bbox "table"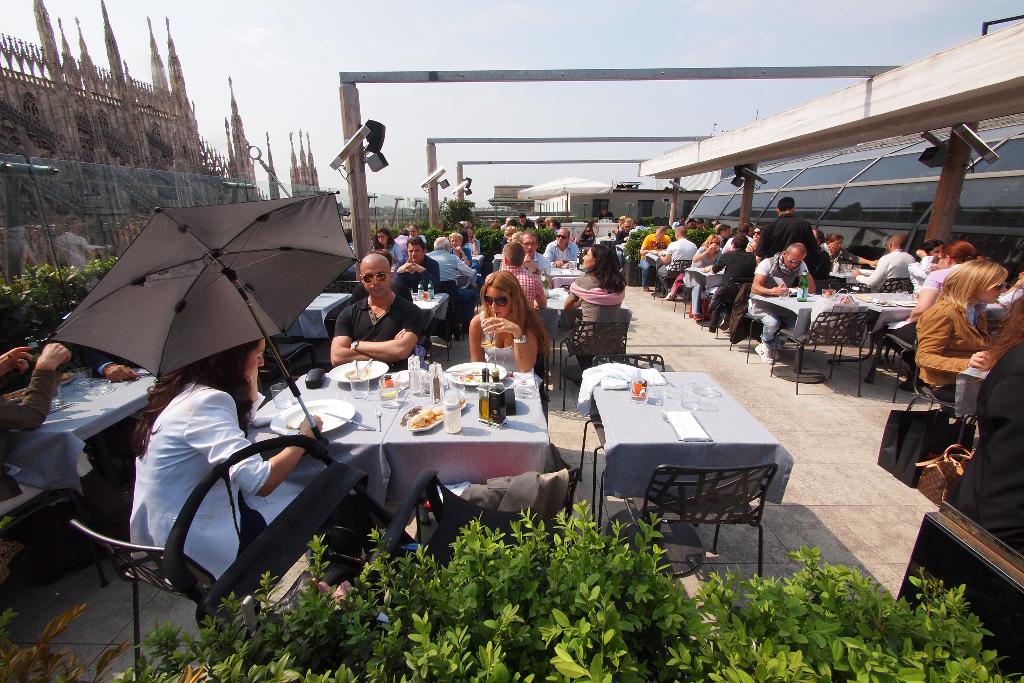
box(643, 249, 671, 295)
